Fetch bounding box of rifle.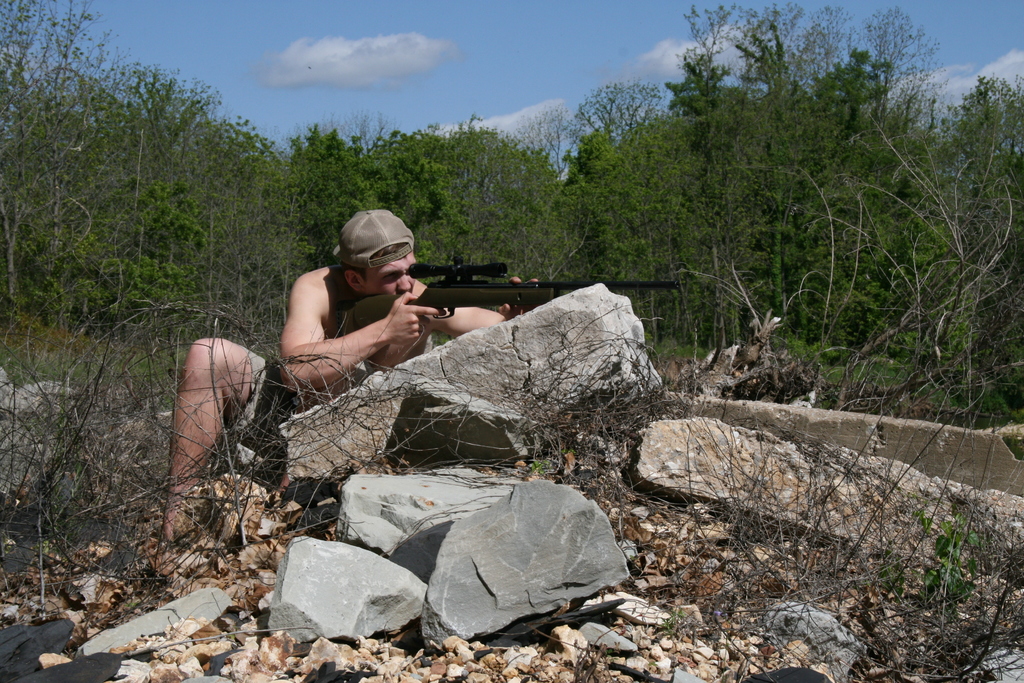
Bbox: {"left": 344, "top": 252, "right": 680, "bottom": 368}.
